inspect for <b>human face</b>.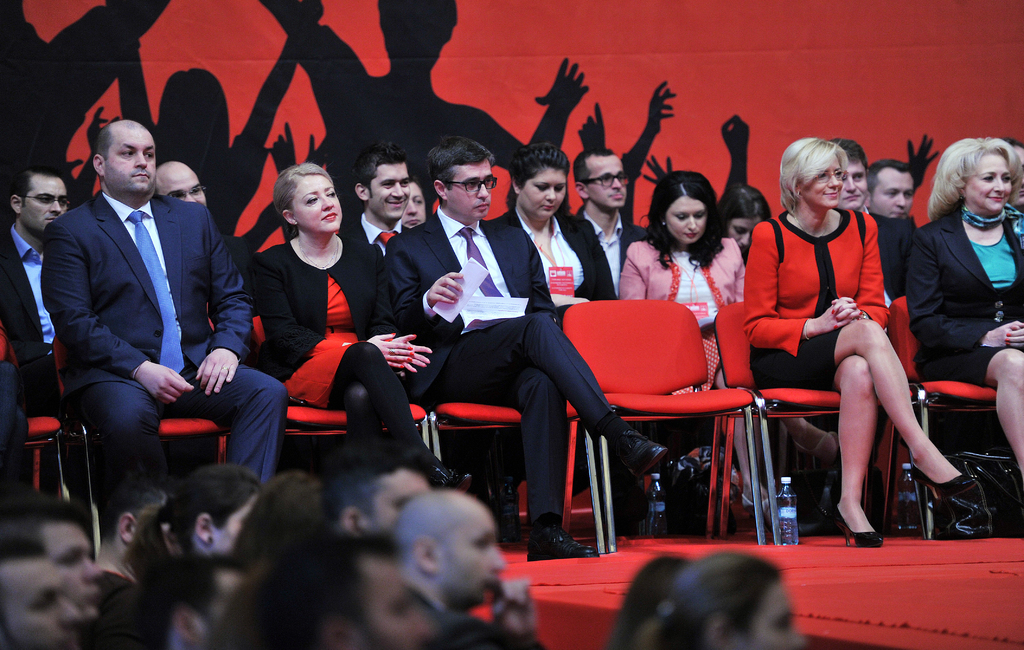
Inspection: locate(367, 163, 408, 212).
